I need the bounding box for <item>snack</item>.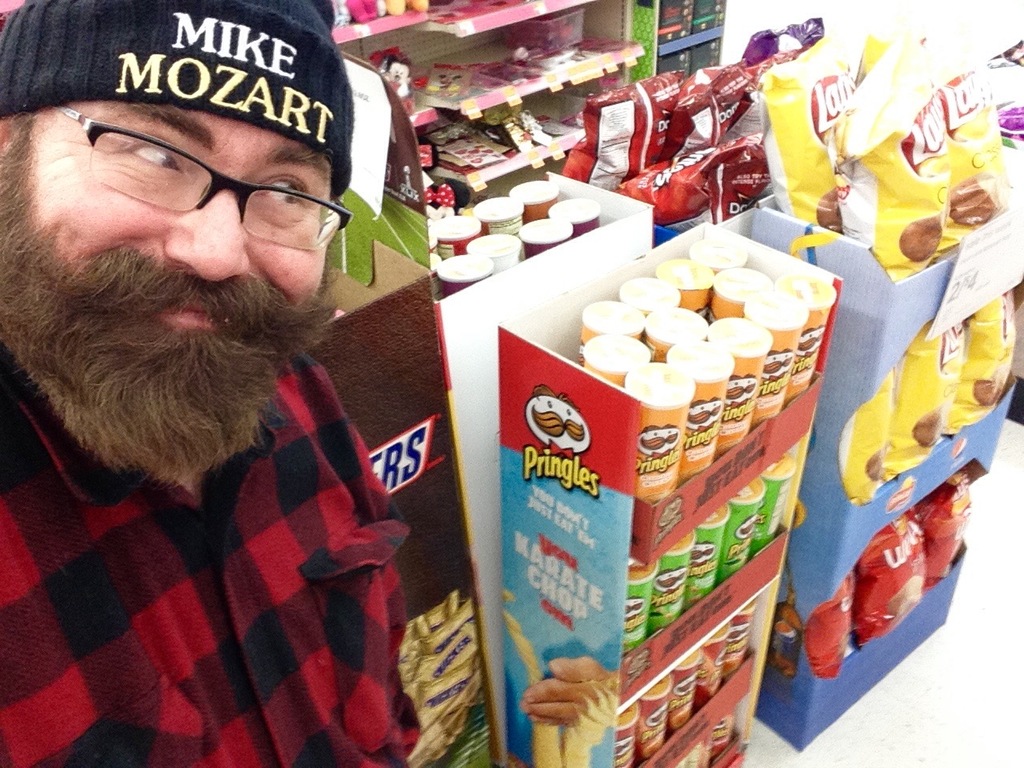
Here it is: region(658, 55, 749, 162).
